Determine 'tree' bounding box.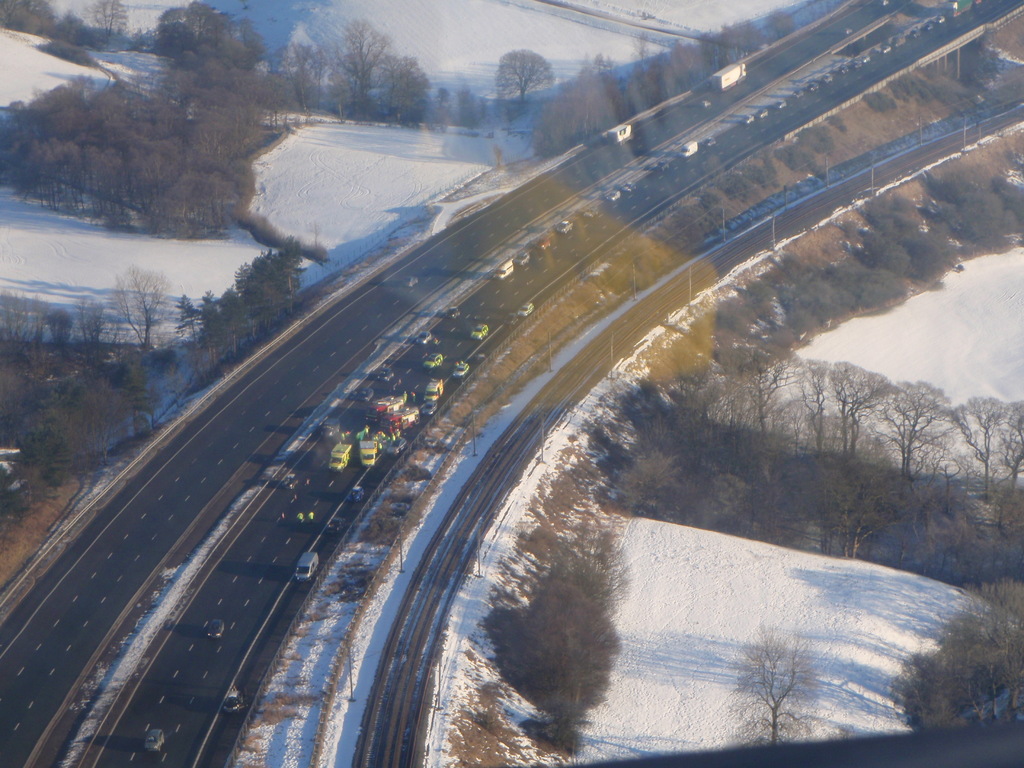
Determined: <region>220, 225, 298, 318</region>.
